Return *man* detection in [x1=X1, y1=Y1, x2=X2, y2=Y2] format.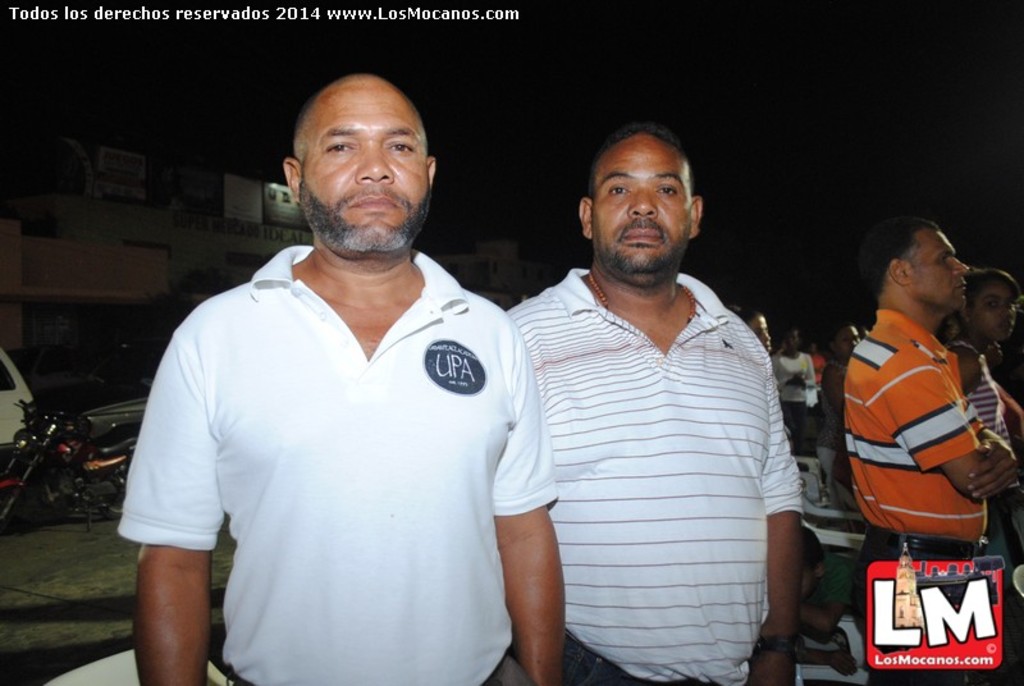
[x1=842, y1=218, x2=1023, y2=685].
